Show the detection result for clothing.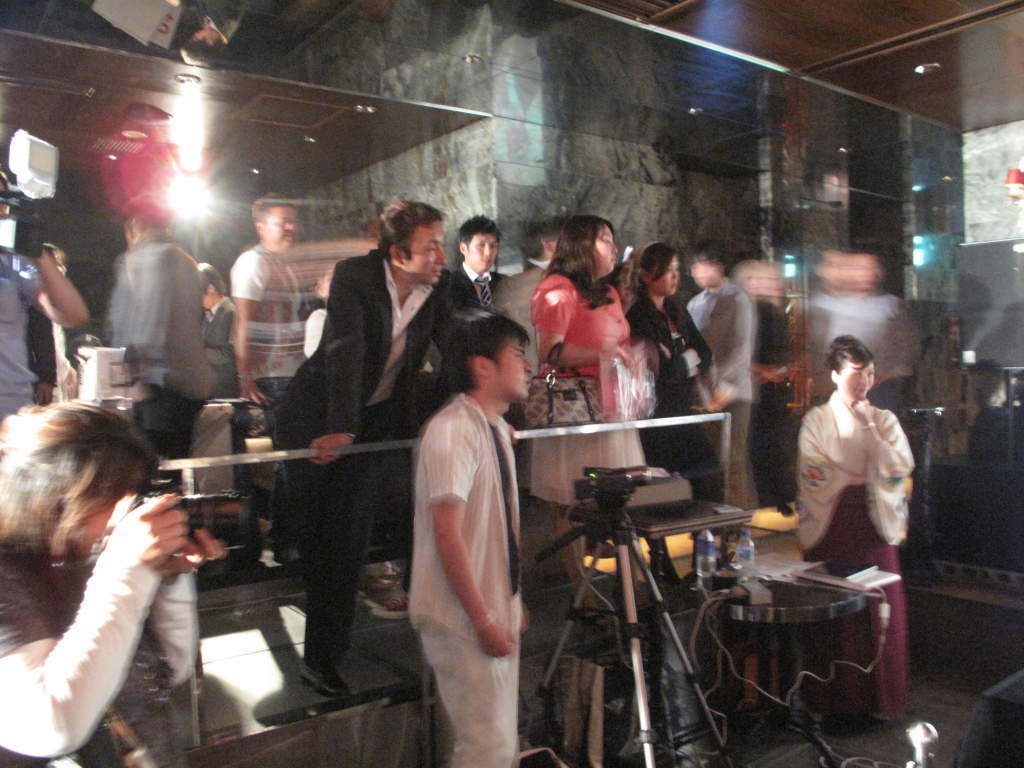
(x1=692, y1=274, x2=753, y2=516).
